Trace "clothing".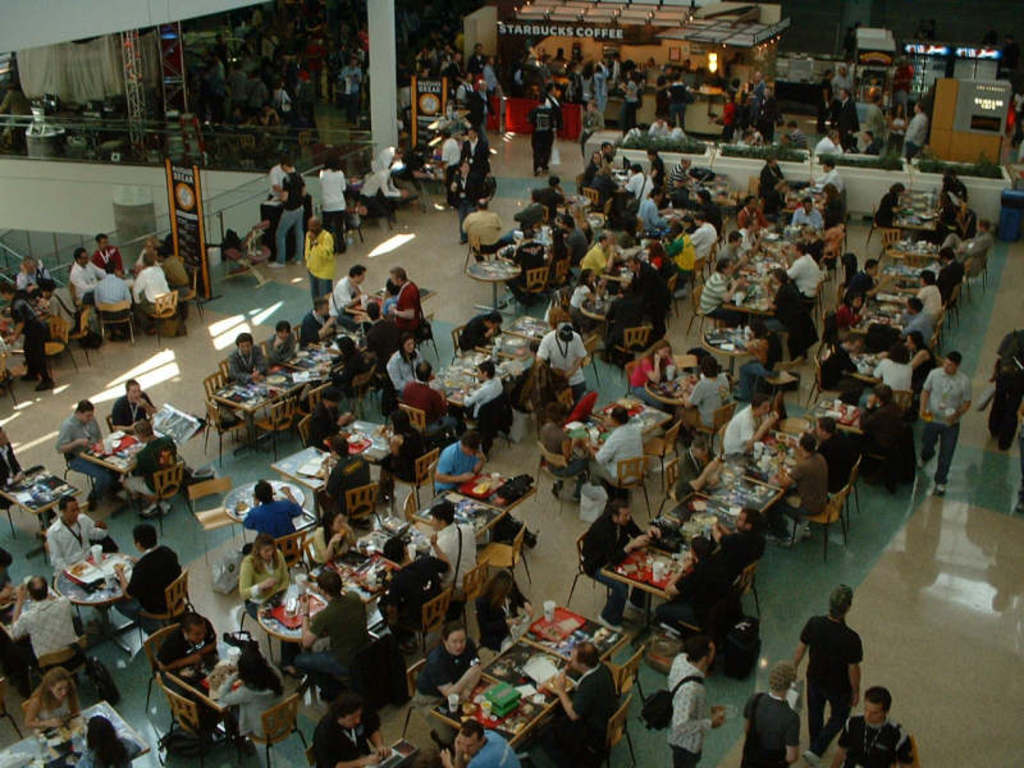
Traced to bbox=(727, 403, 763, 470).
